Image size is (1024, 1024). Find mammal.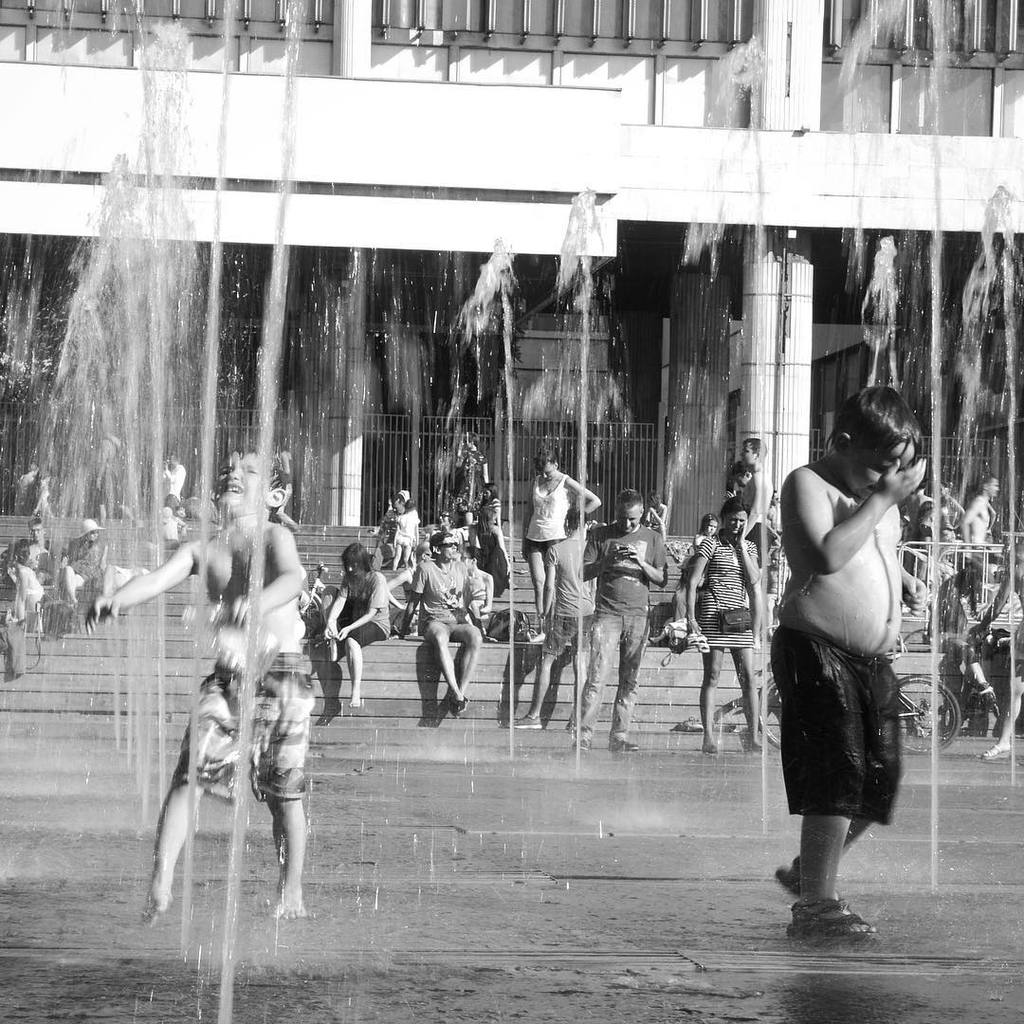
765,486,782,543.
